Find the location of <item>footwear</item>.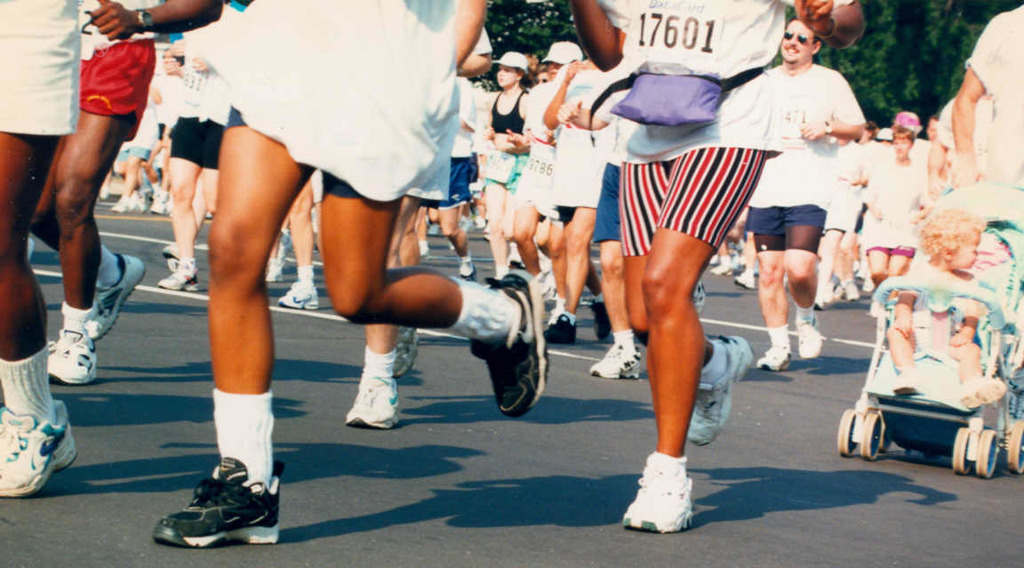
Location: <region>460, 257, 478, 286</region>.
